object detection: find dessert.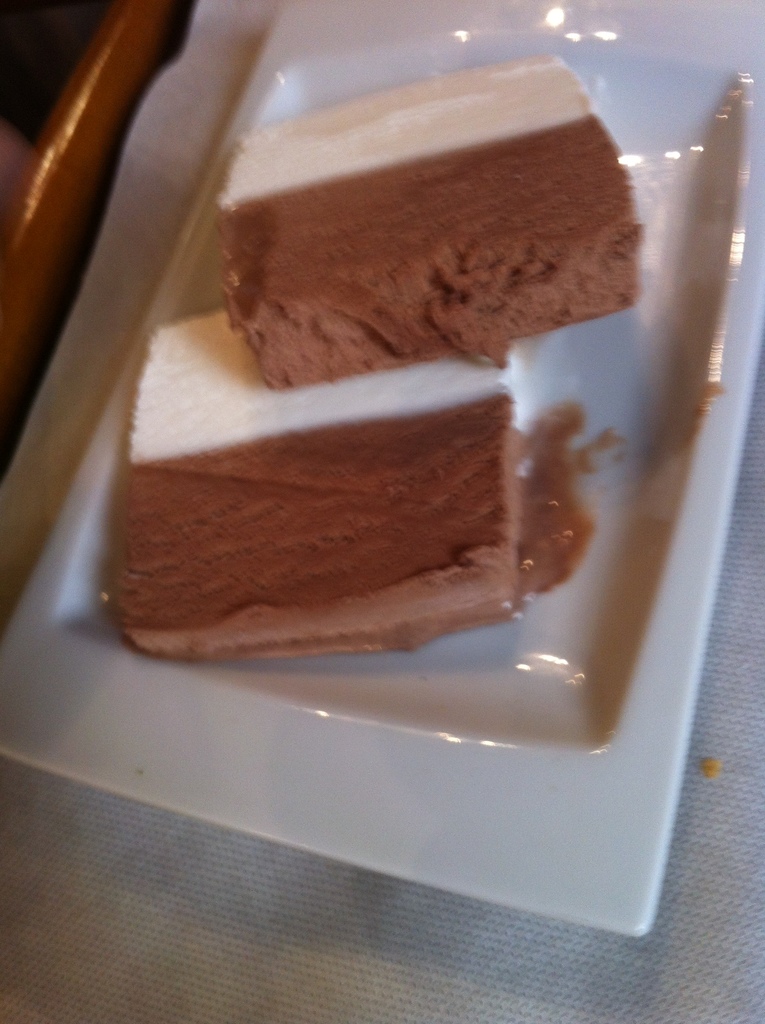
bbox=[72, 93, 641, 737].
